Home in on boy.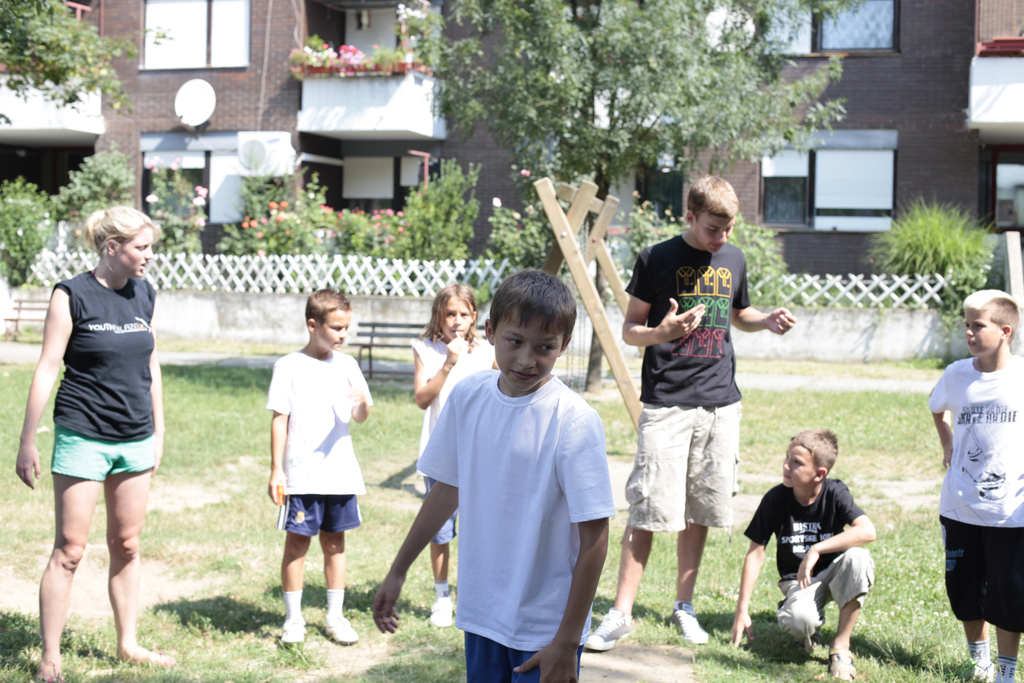
Homed in at [269,286,375,647].
